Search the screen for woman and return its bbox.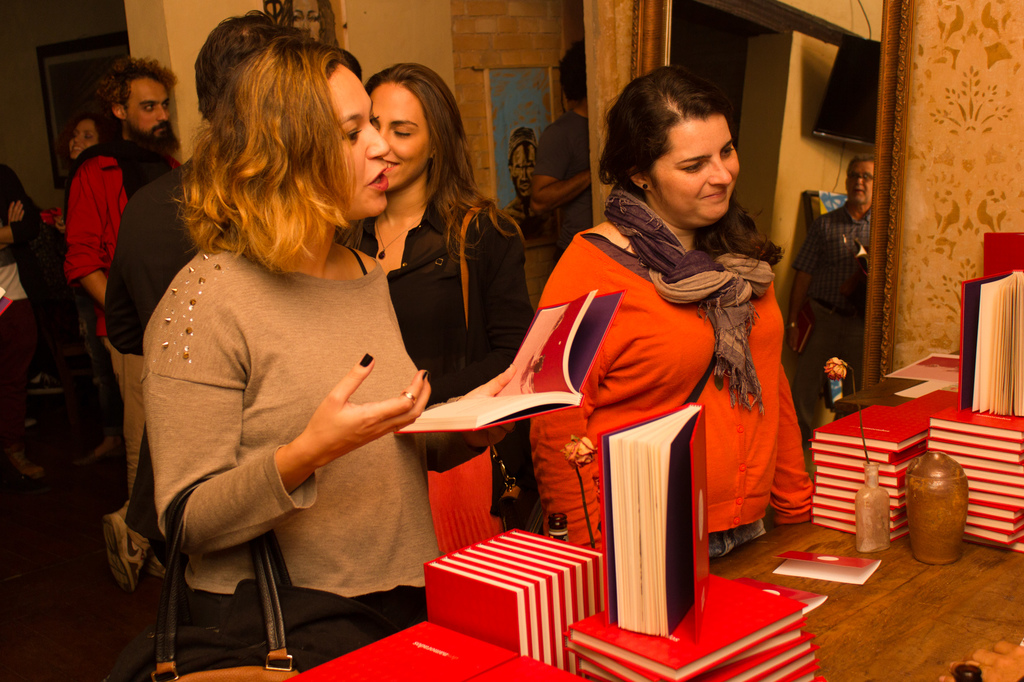
Found: left=348, top=57, right=538, bottom=566.
